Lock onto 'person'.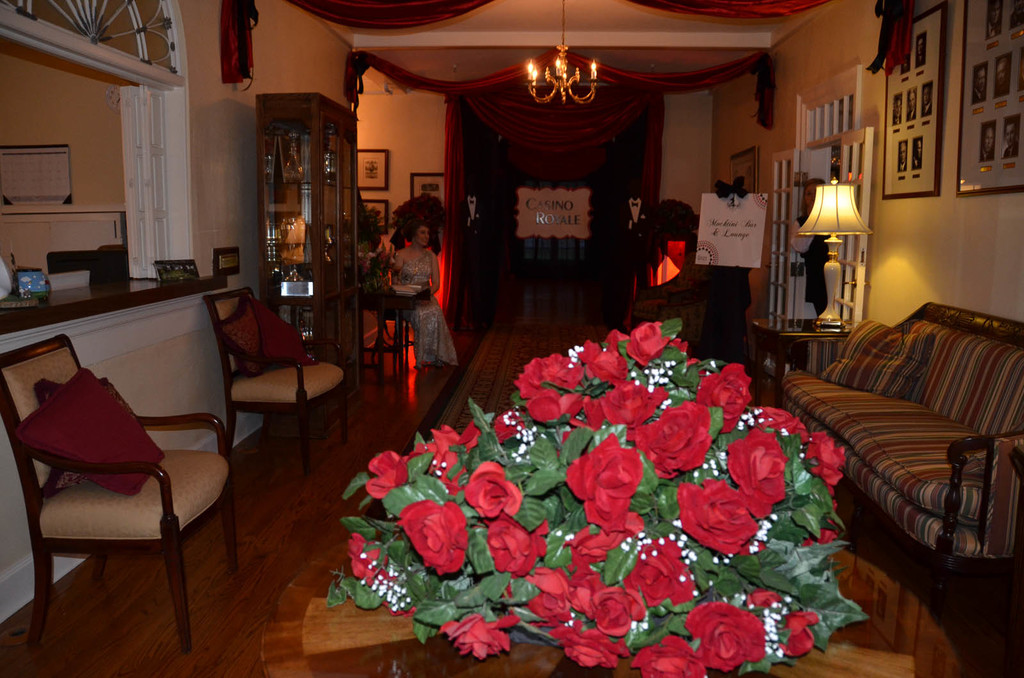
Locked: {"x1": 922, "y1": 87, "x2": 933, "y2": 114}.
